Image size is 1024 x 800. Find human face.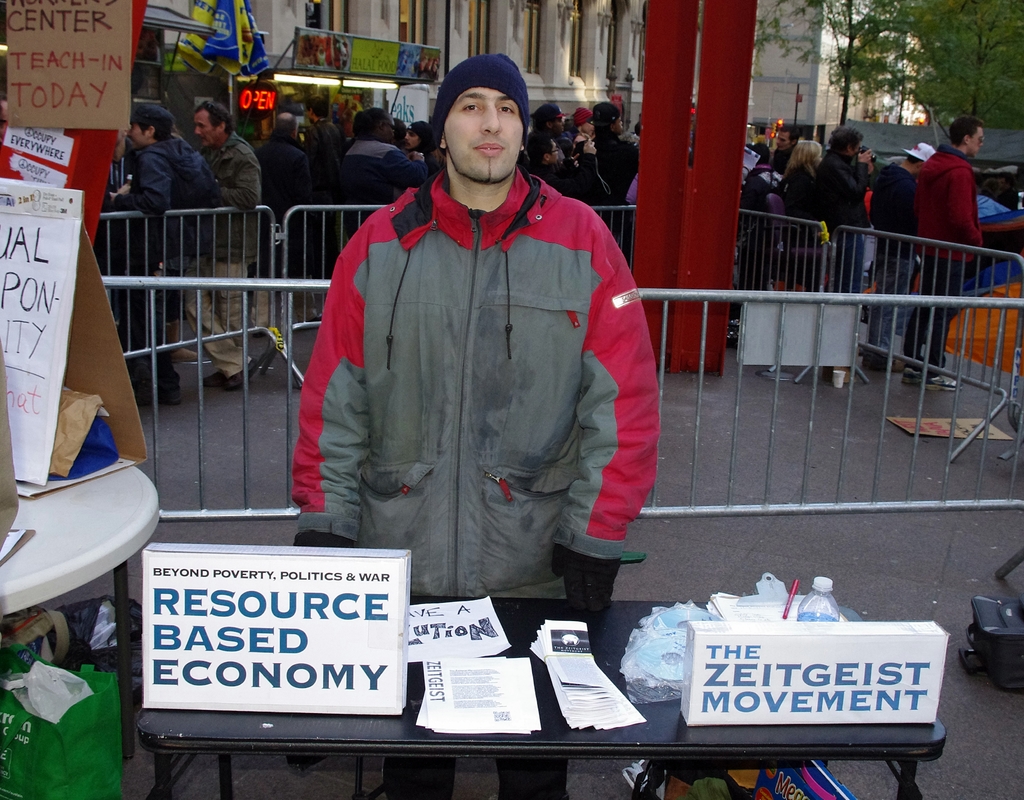
detection(774, 133, 793, 152).
